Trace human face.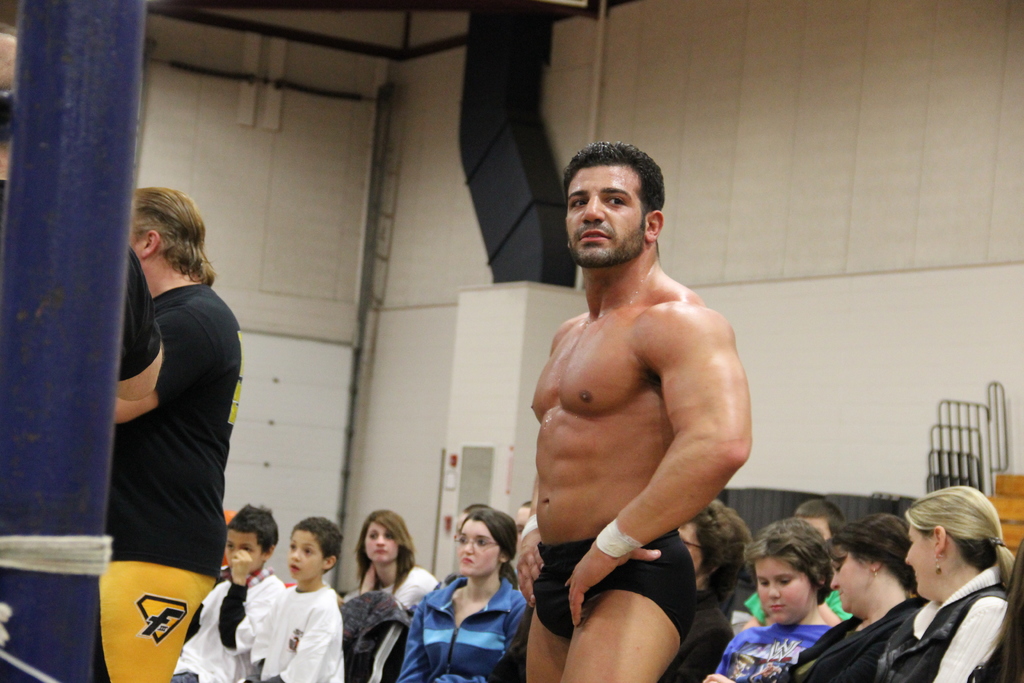
Traced to crop(365, 518, 400, 563).
